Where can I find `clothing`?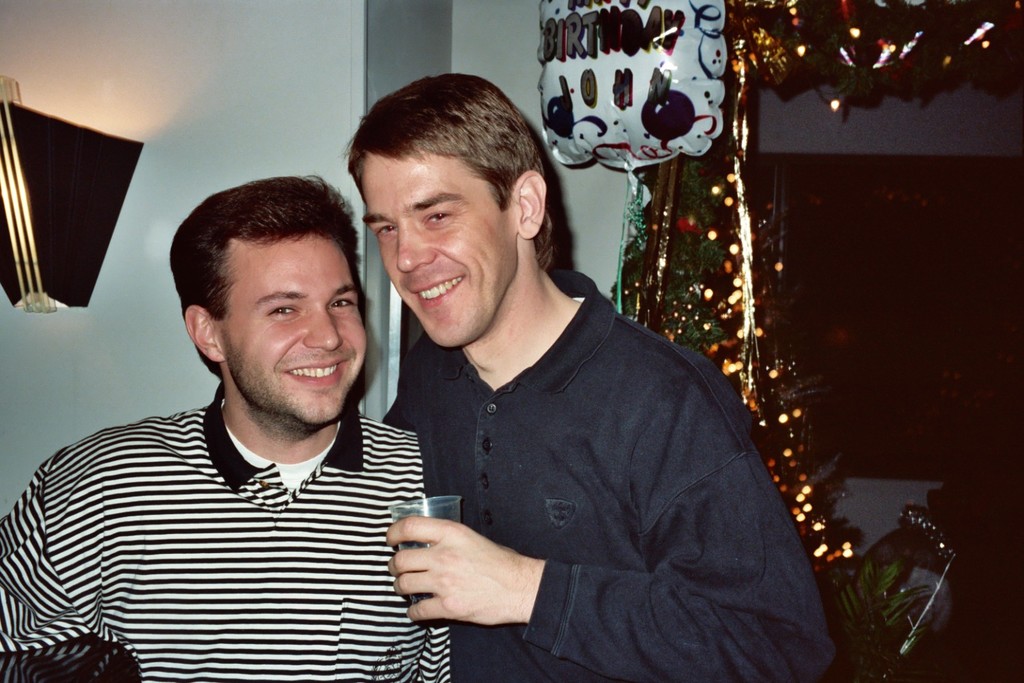
You can find it at pyautogui.locateOnScreen(380, 269, 834, 680).
